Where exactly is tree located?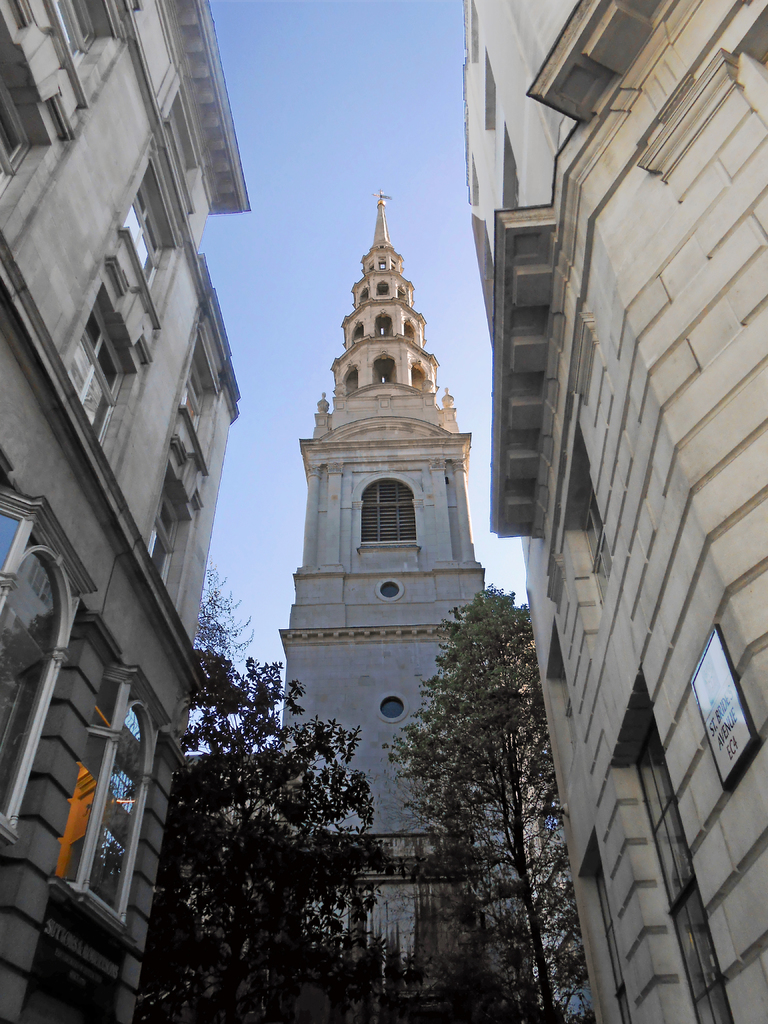
Its bounding box is box=[115, 636, 419, 1005].
